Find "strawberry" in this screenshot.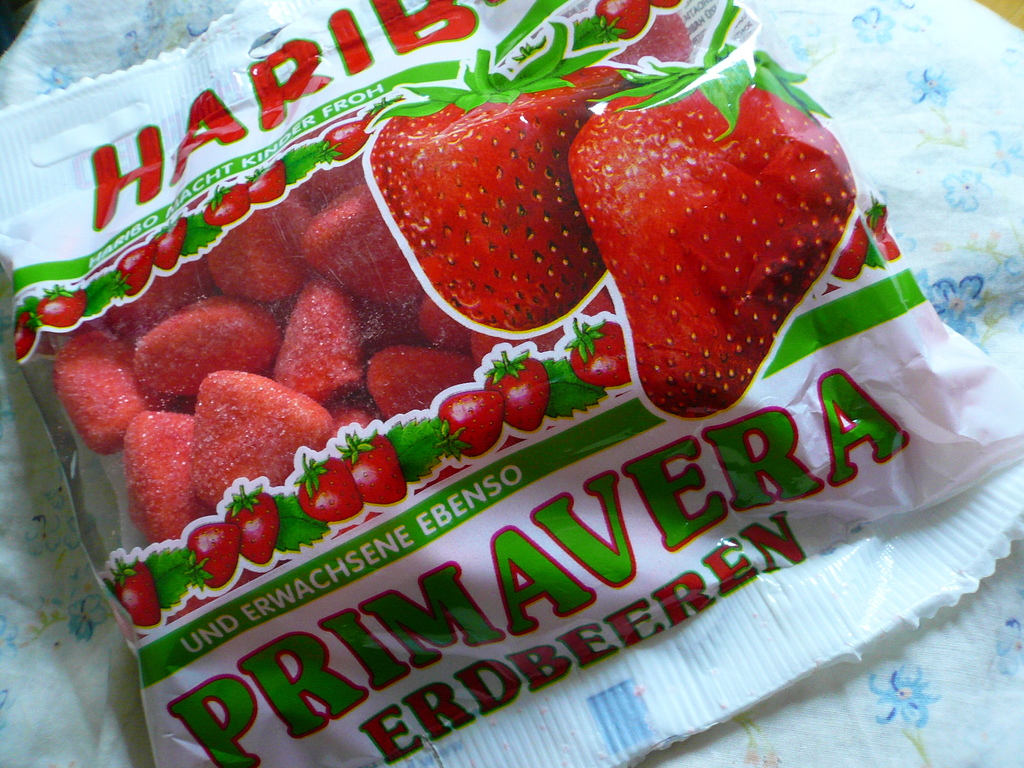
The bounding box for "strawberry" is bbox=(179, 518, 241, 593).
